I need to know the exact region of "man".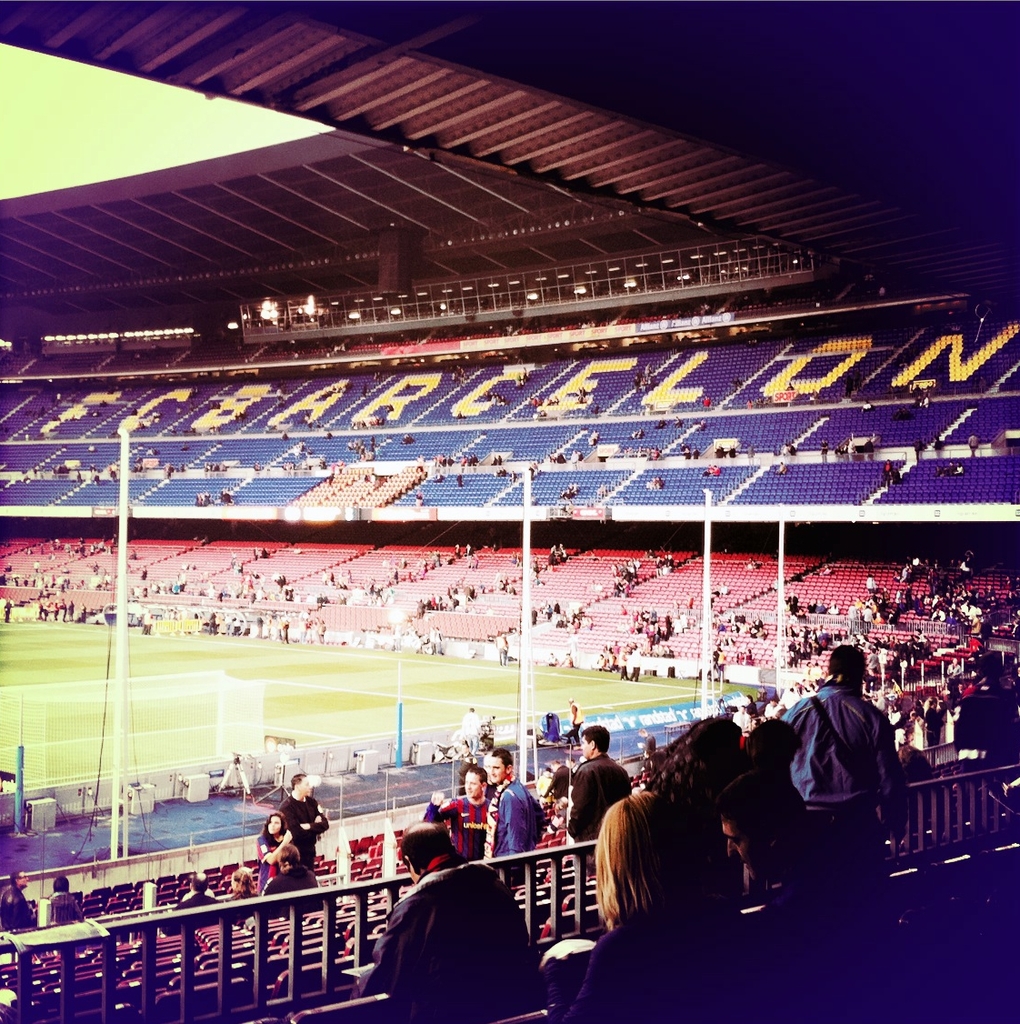
Region: <region>261, 842, 315, 904</region>.
